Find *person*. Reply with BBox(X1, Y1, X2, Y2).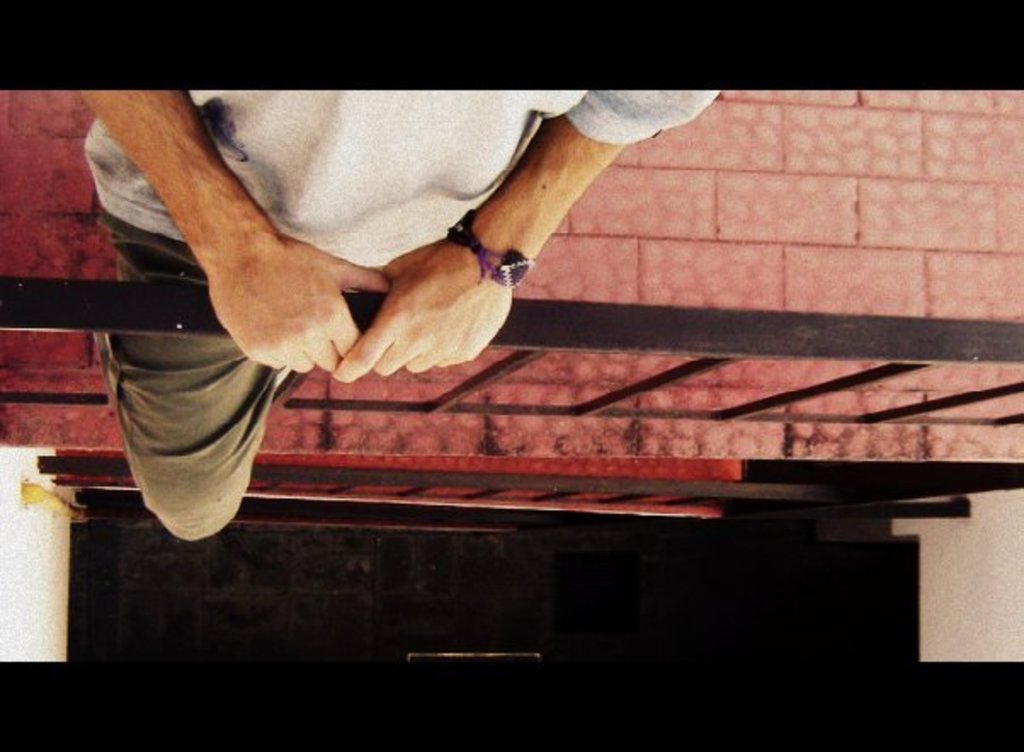
BBox(24, 46, 823, 555).
